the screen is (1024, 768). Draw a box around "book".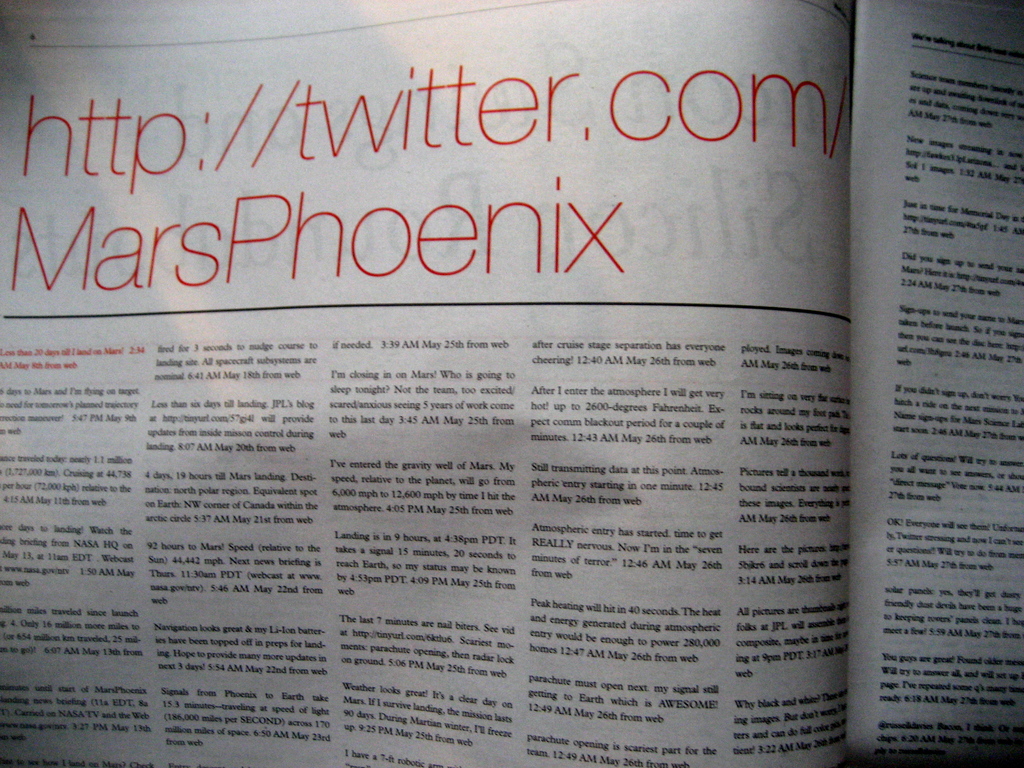
<box>0,0,1023,767</box>.
